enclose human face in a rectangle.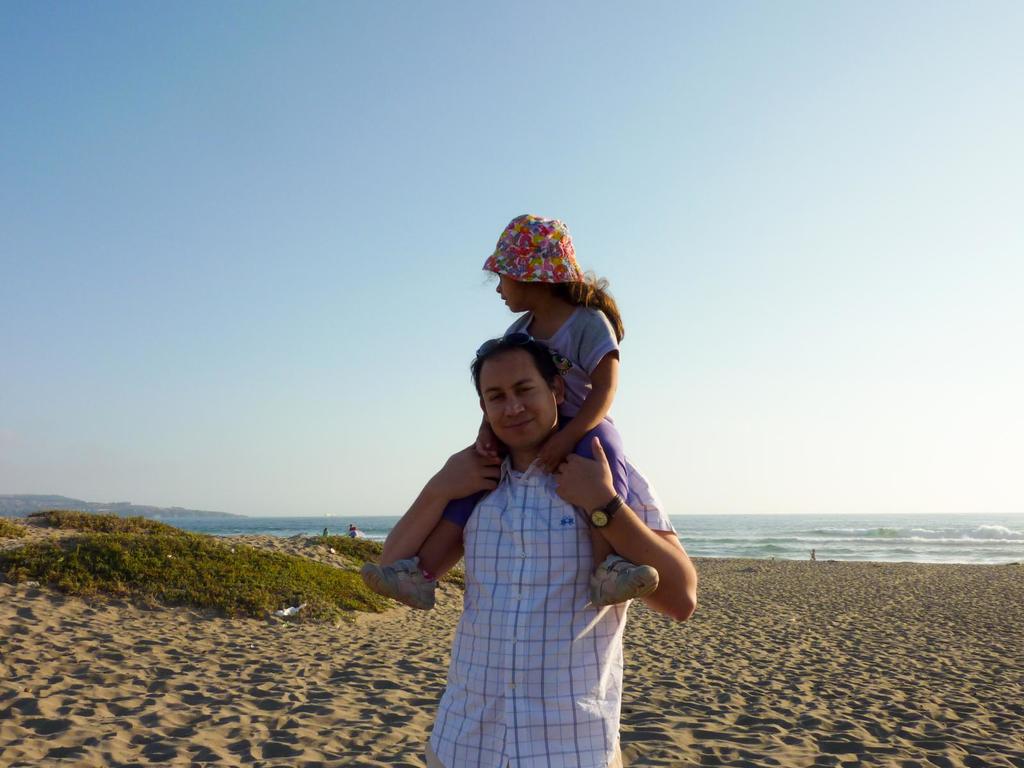
(481, 349, 557, 447).
